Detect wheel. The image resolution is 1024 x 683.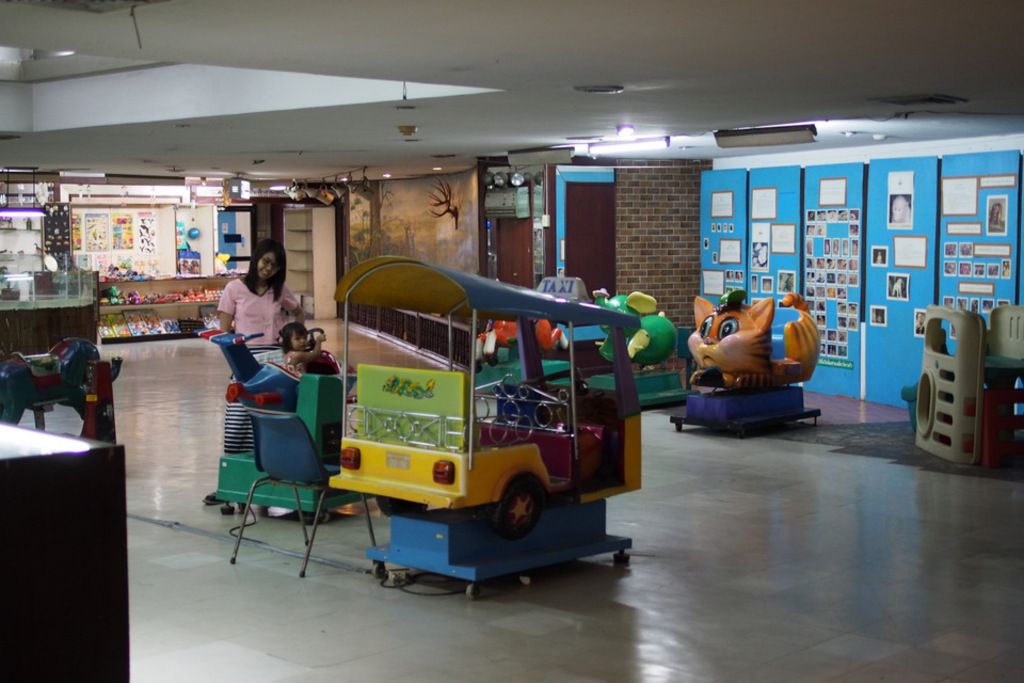
[x1=494, y1=474, x2=551, y2=538].
